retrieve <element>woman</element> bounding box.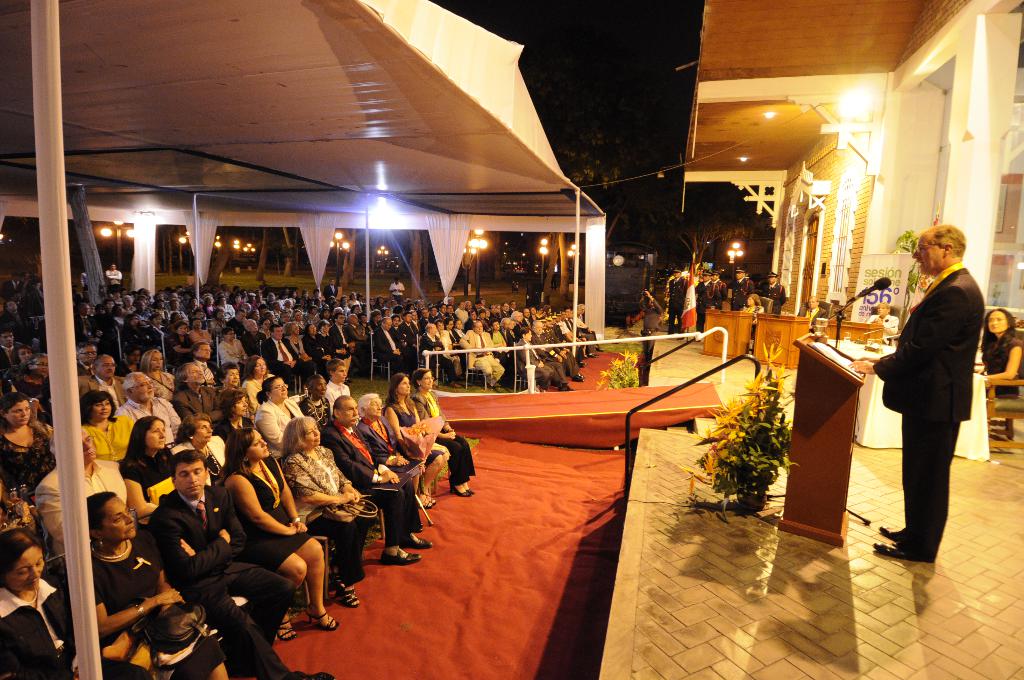
Bounding box: pyautogui.locateOnScreen(213, 389, 253, 442).
